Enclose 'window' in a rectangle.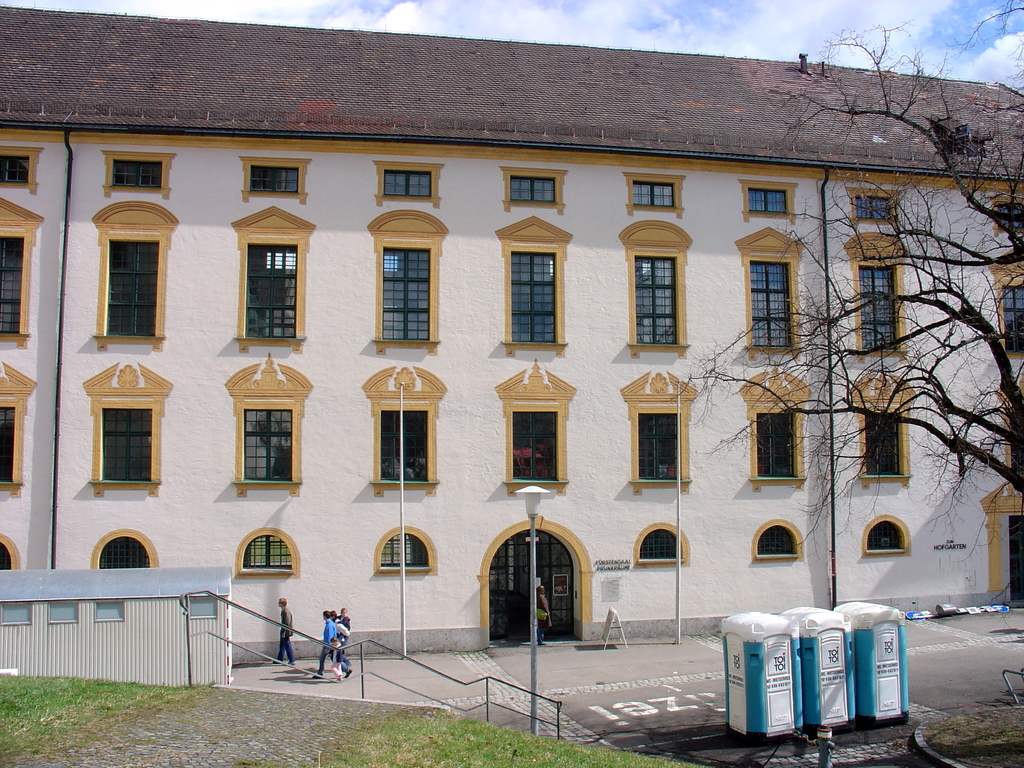
(1000,203,1023,229).
